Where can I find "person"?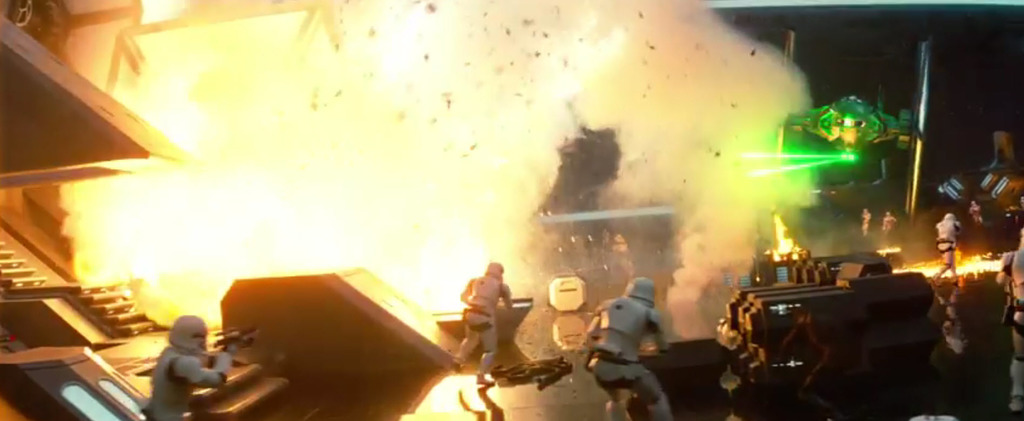
You can find it at 449,249,527,390.
